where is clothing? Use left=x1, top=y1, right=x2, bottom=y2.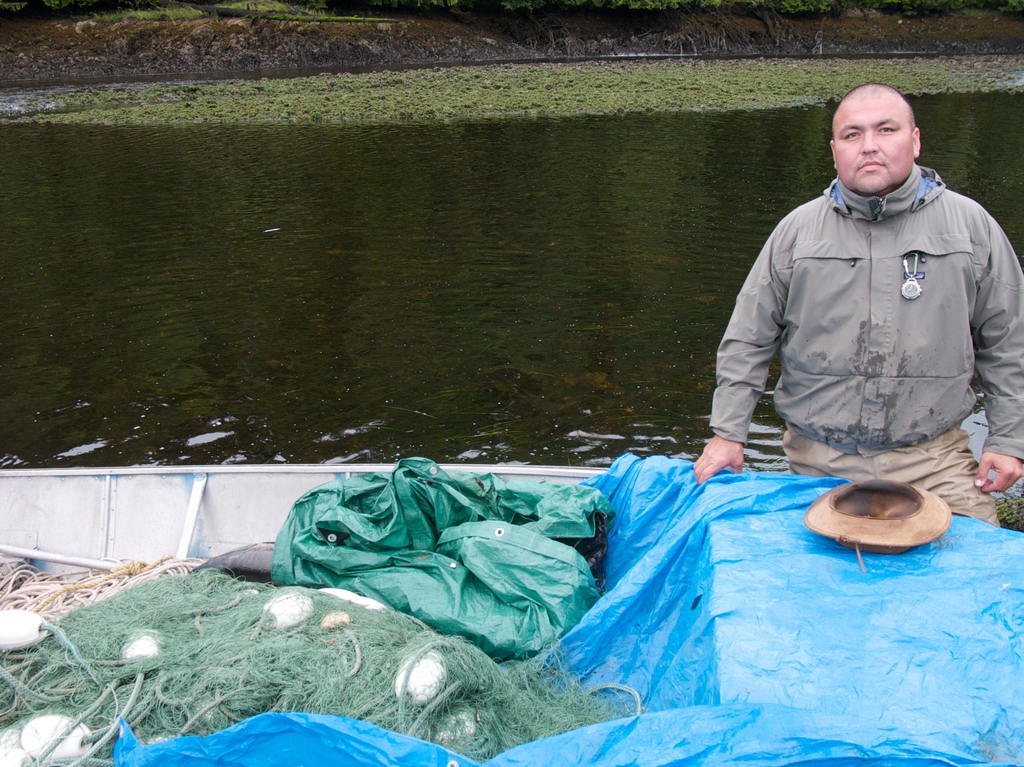
left=701, top=159, right=1023, bottom=551.
